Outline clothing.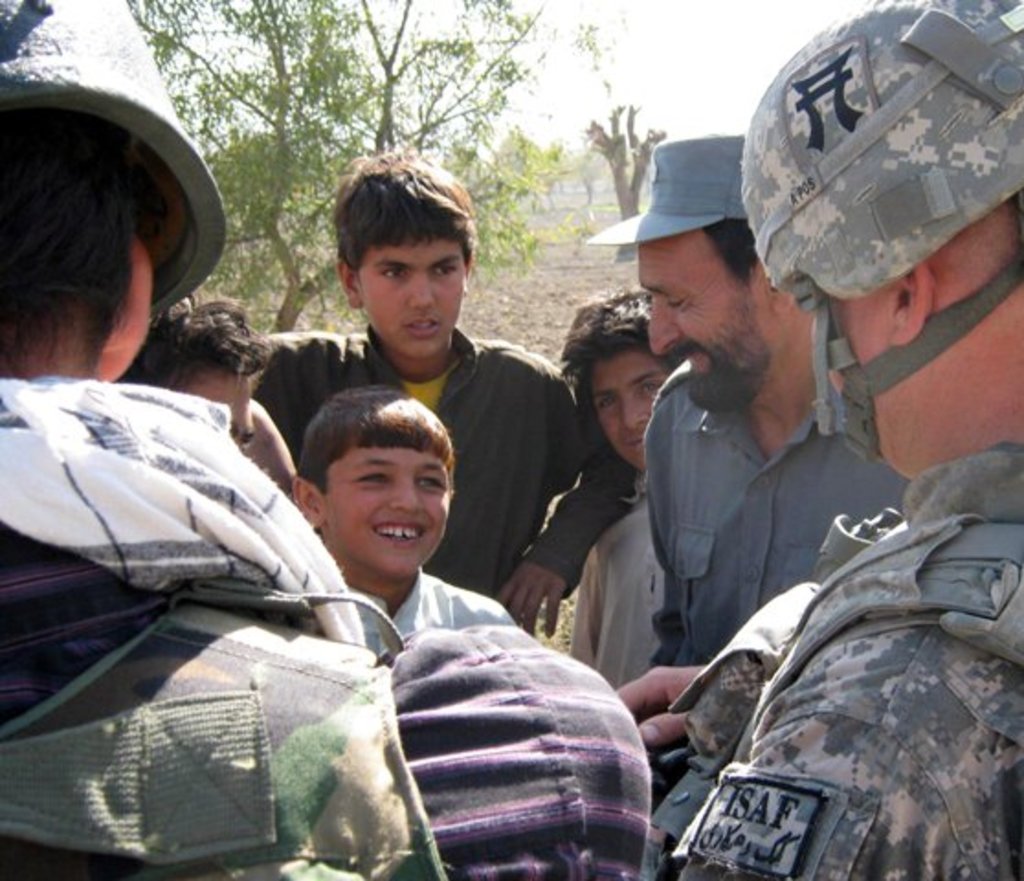
Outline: select_region(358, 567, 521, 664).
